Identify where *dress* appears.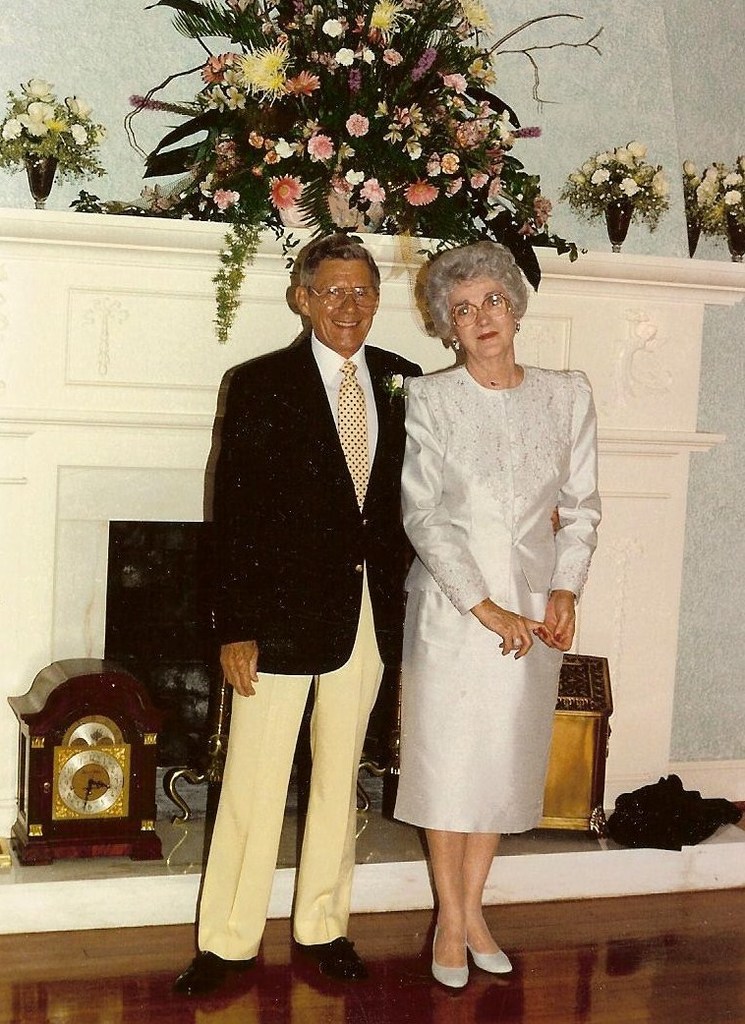
Appears at bbox(389, 363, 599, 825).
